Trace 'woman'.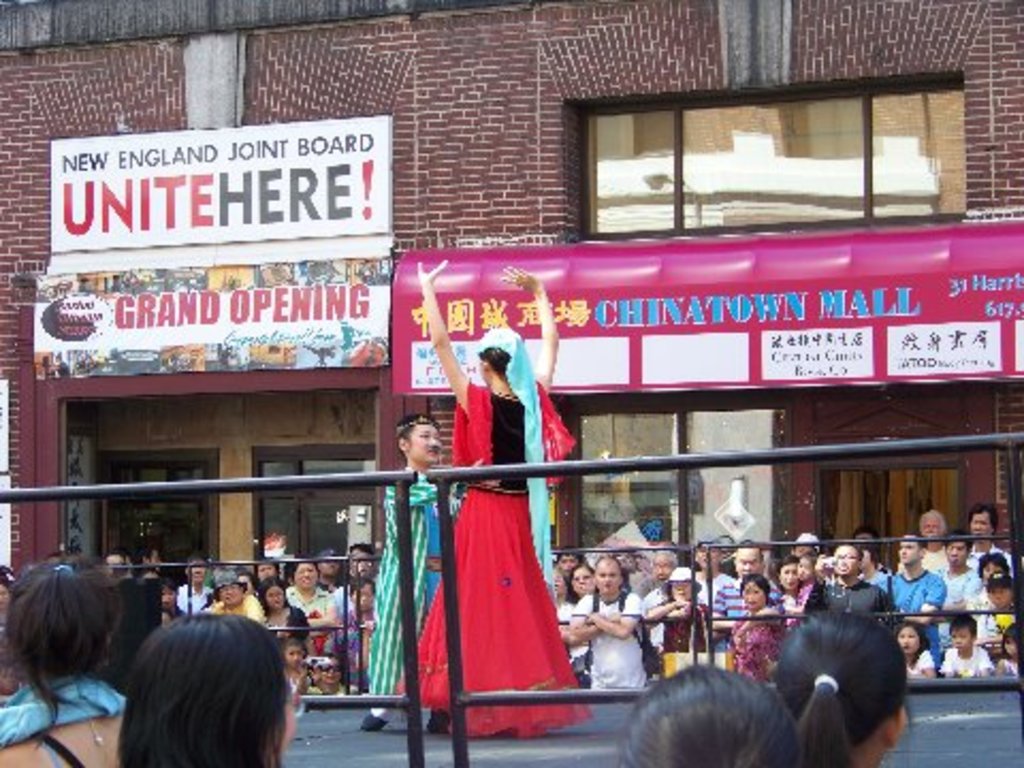
Traced to crop(288, 557, 337, 653).
